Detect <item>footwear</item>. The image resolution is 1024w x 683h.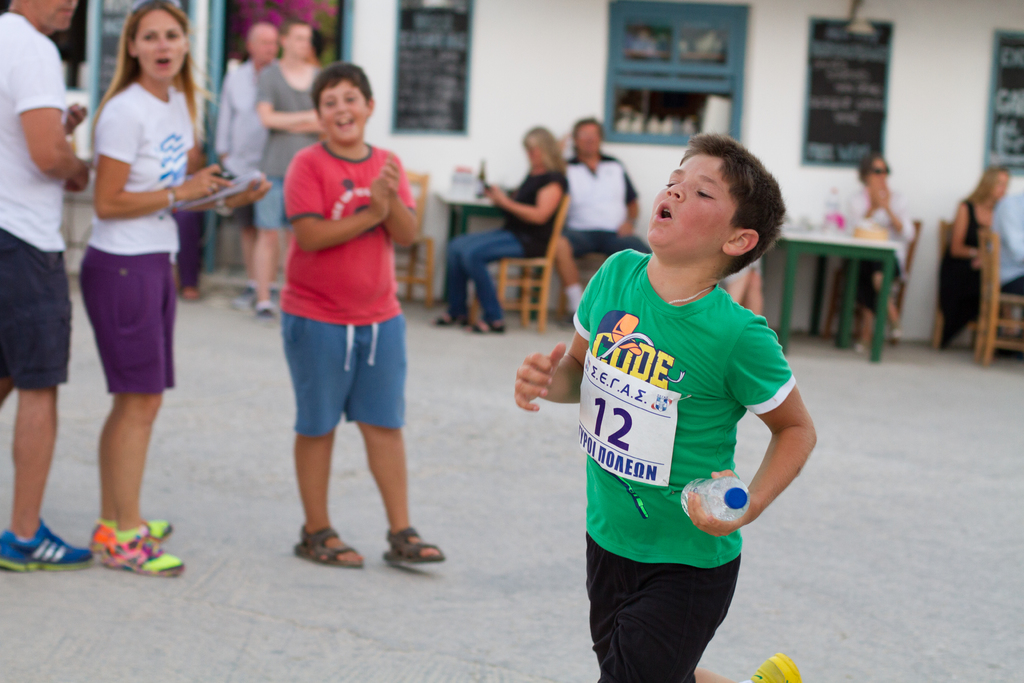
x1=95 y1=524 x2=181 y2=587.
